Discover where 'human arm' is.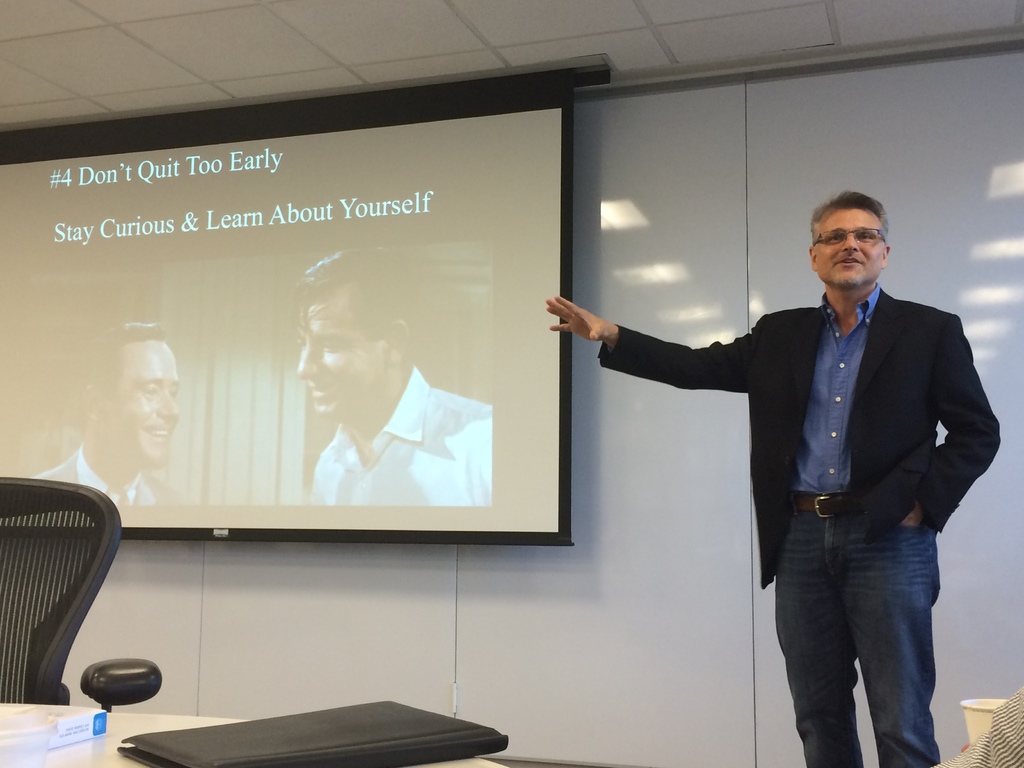
Discovered at crop(537, 288, 766, 422).
